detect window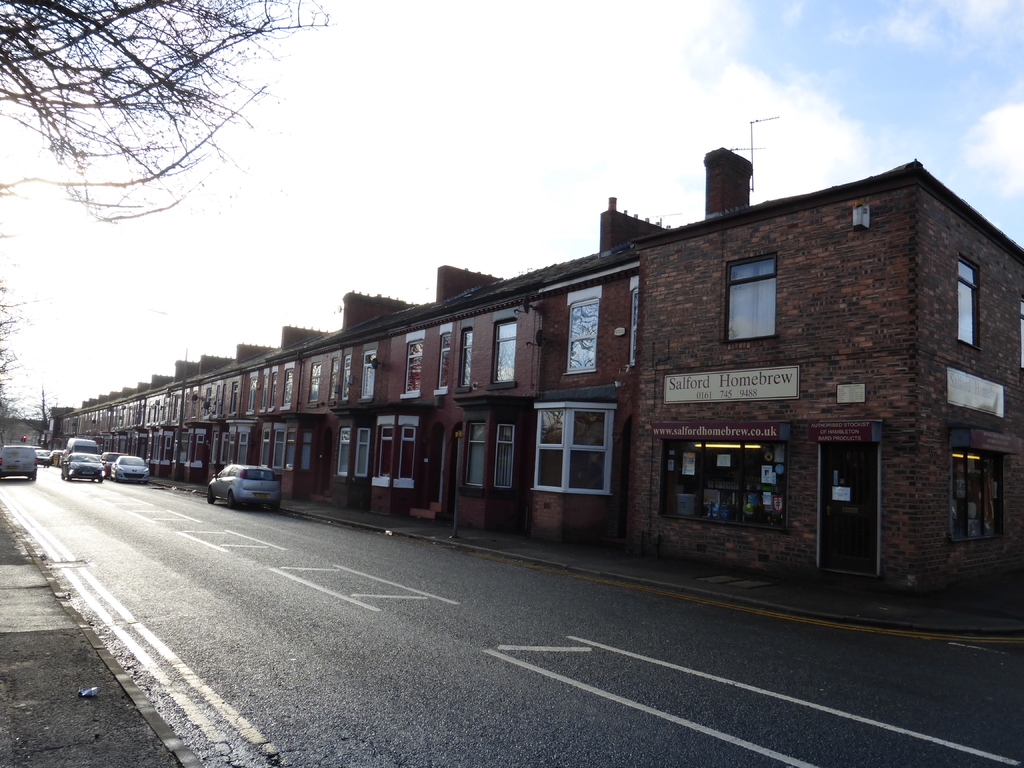
bbox=(726, 262, 776, 344)
